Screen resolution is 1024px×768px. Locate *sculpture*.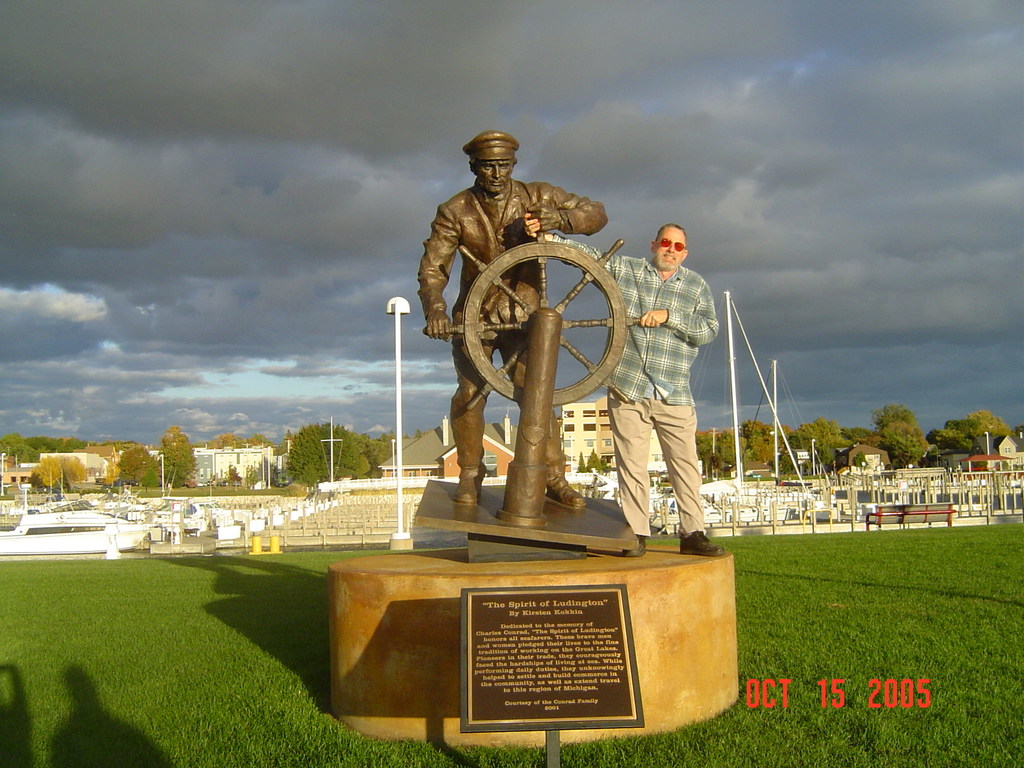
<box>410,150,650,554</box>.
